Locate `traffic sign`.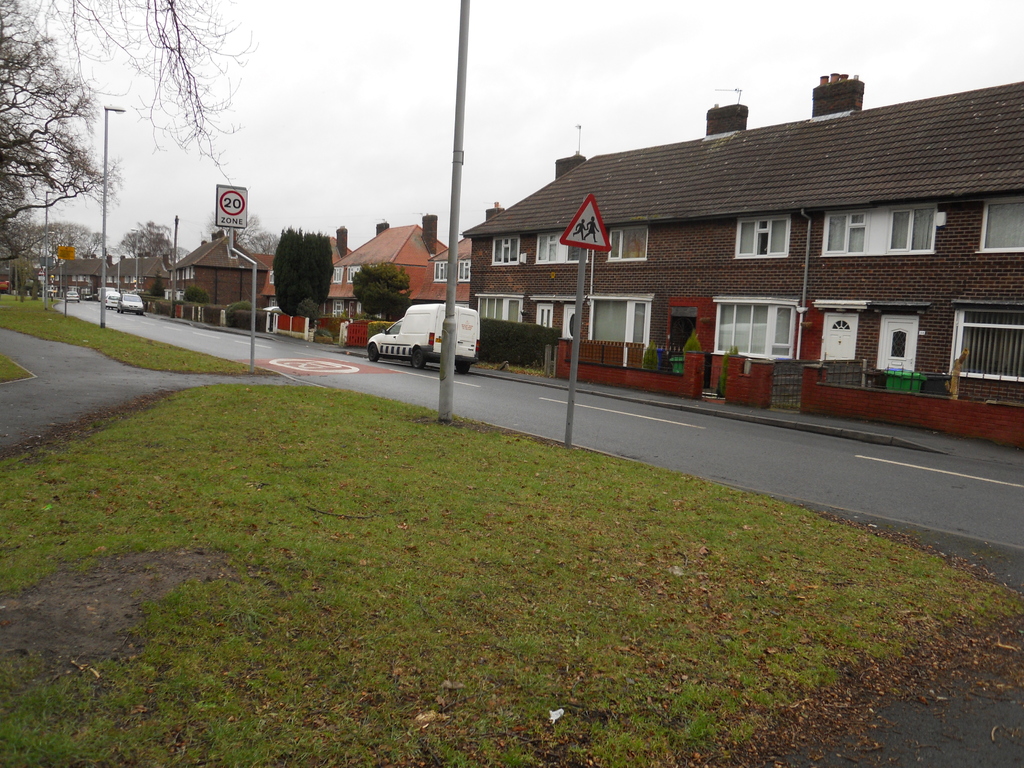
Bounding box: <box>214,184,250,227</box>.
